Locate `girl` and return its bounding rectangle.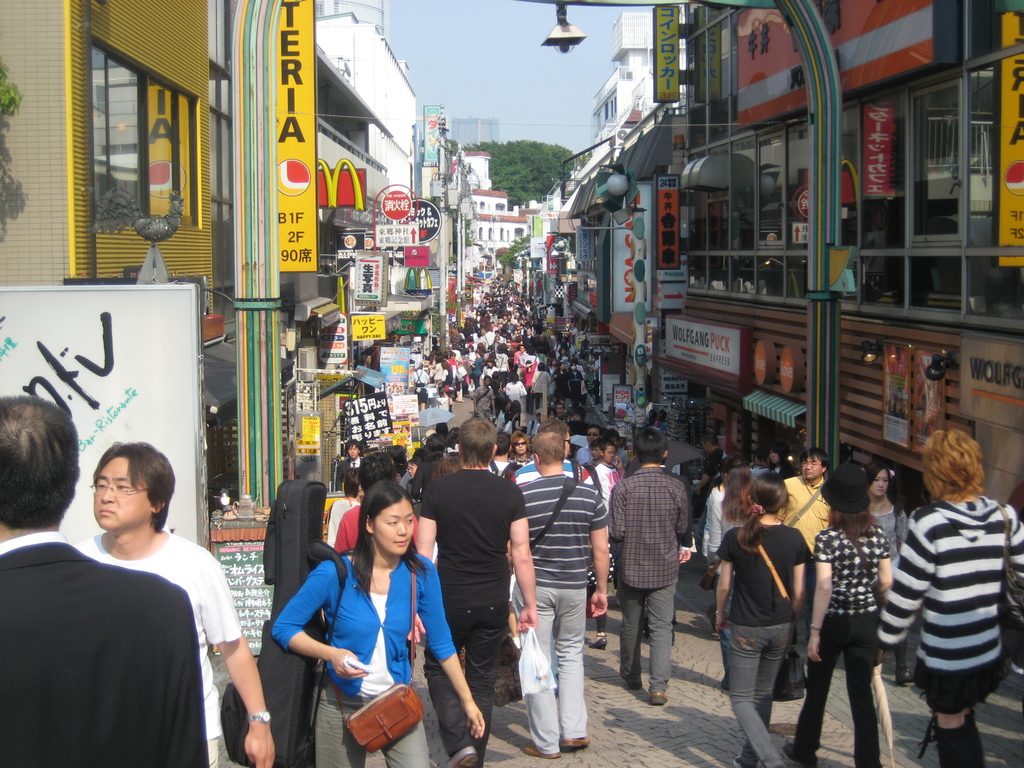
[left=865, top=463, right=910, bottom=684].
